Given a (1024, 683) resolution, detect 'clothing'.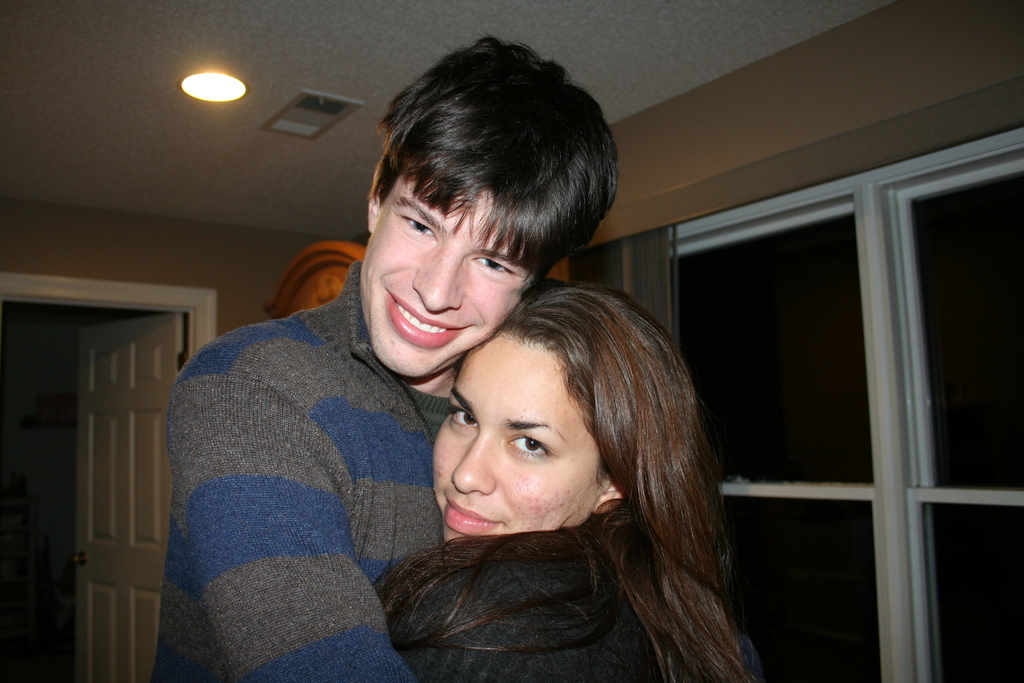
bbox=[377, 515, 771, 682].
